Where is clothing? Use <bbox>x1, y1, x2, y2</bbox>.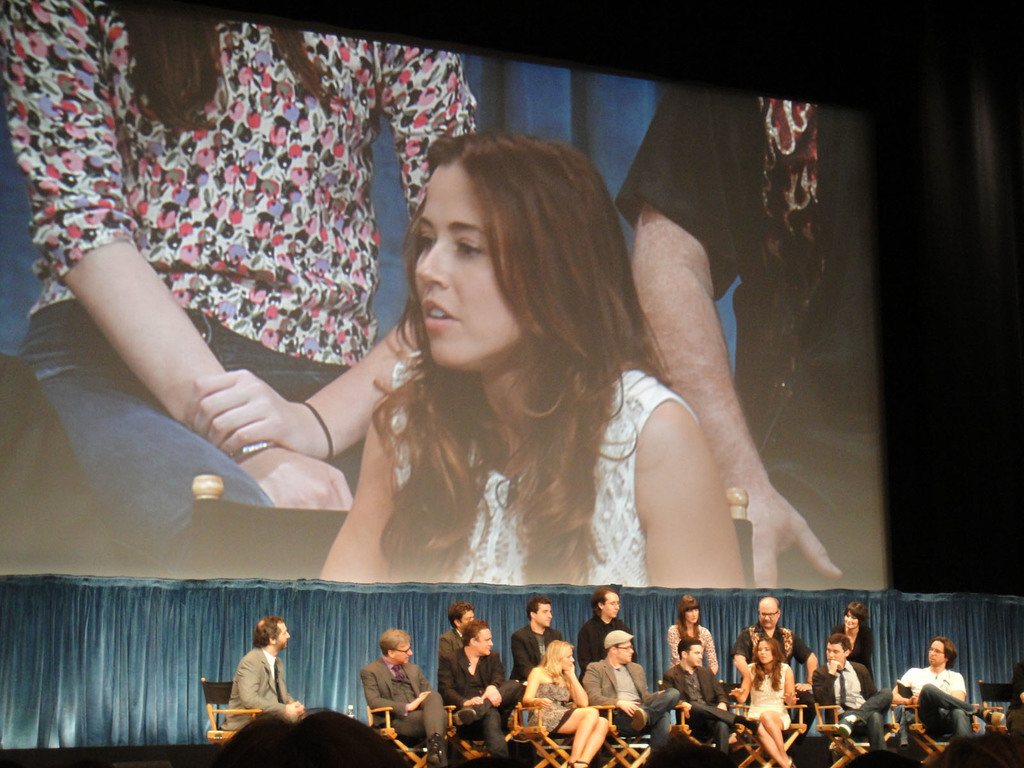
<bbox>659, 660, 734, 755</bbox>.
